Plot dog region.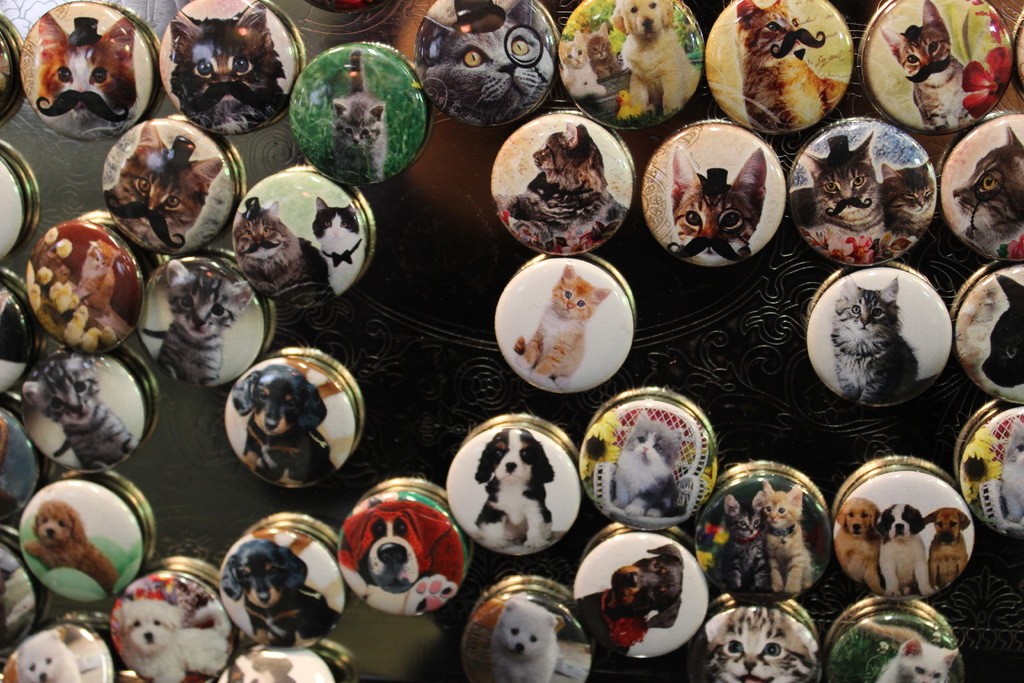
Plotted at box(924, 506, 970, 589).
